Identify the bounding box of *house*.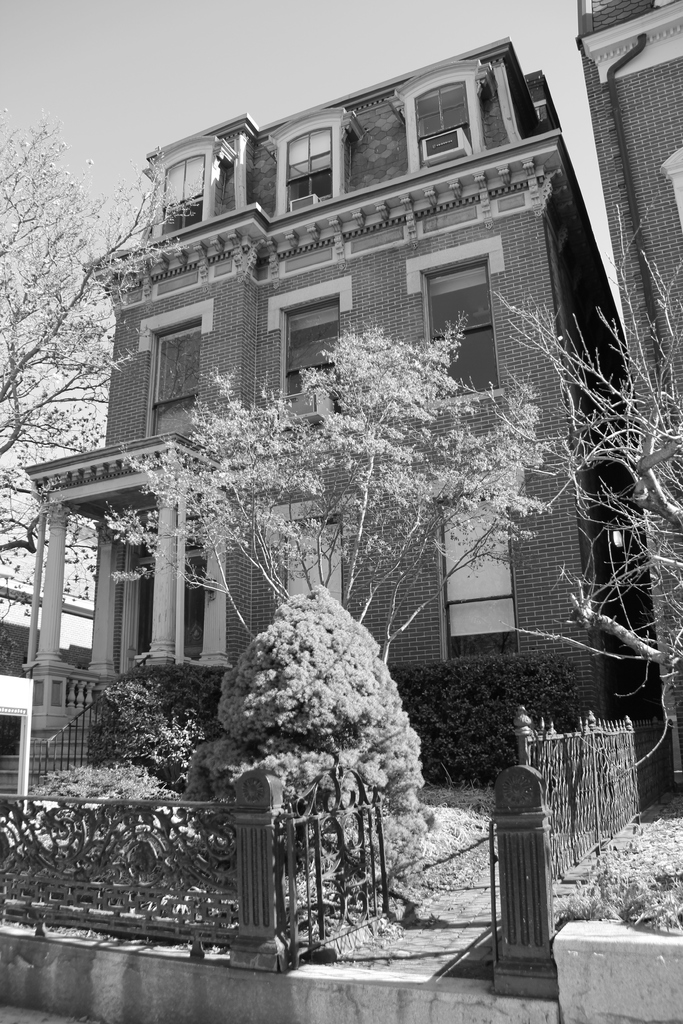
0,570,97,808.
